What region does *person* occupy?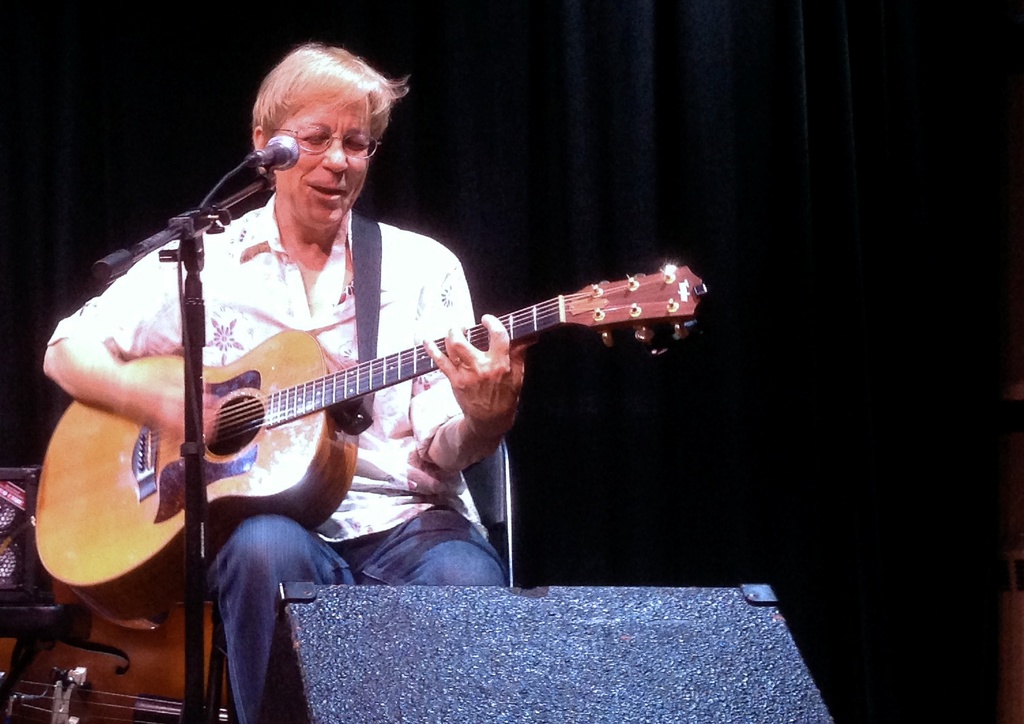
x1=13, y1=35, x2=613, y2=704.
